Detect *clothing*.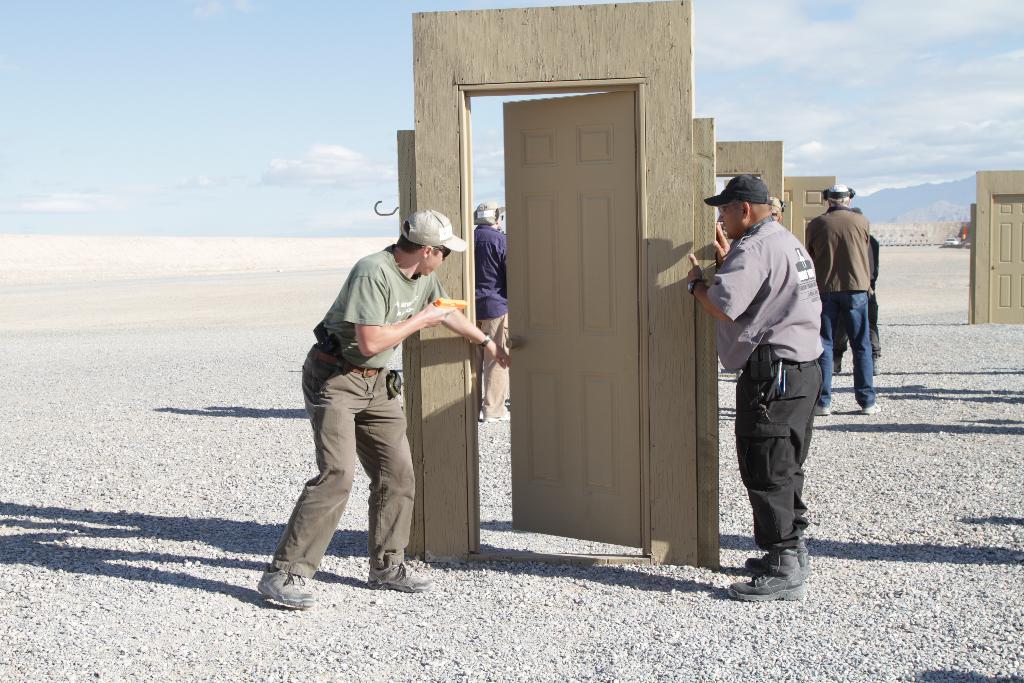
Detected at 470/220/511/421.
